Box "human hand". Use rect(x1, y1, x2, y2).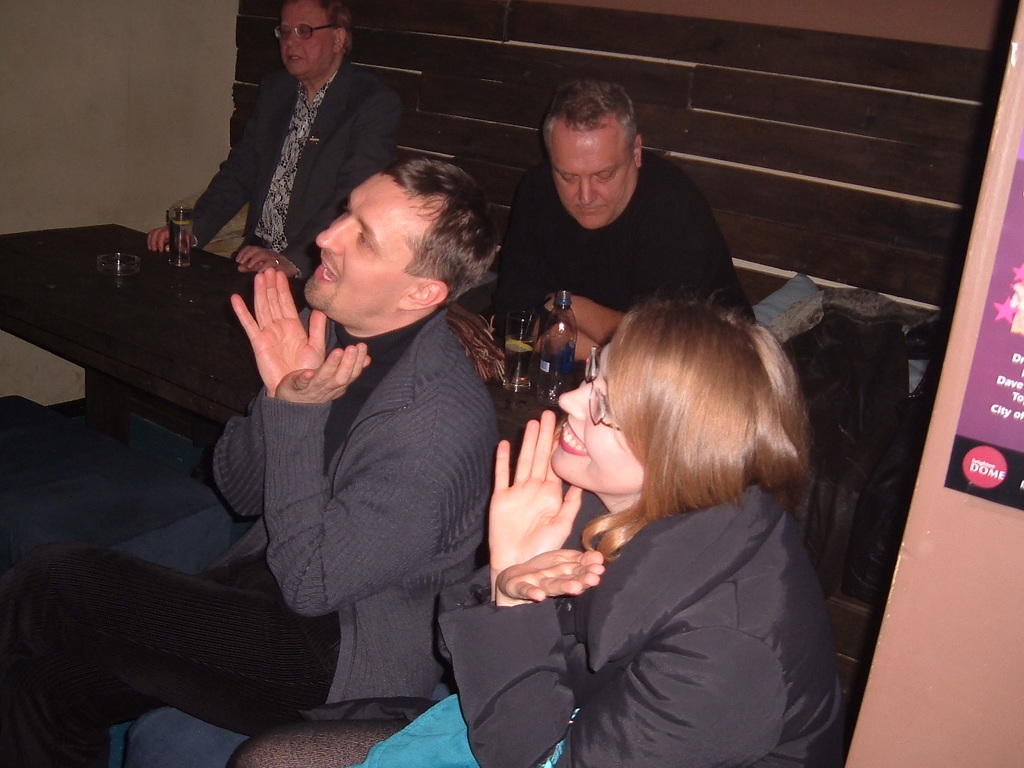
rect(498, 546, 608, 606).
